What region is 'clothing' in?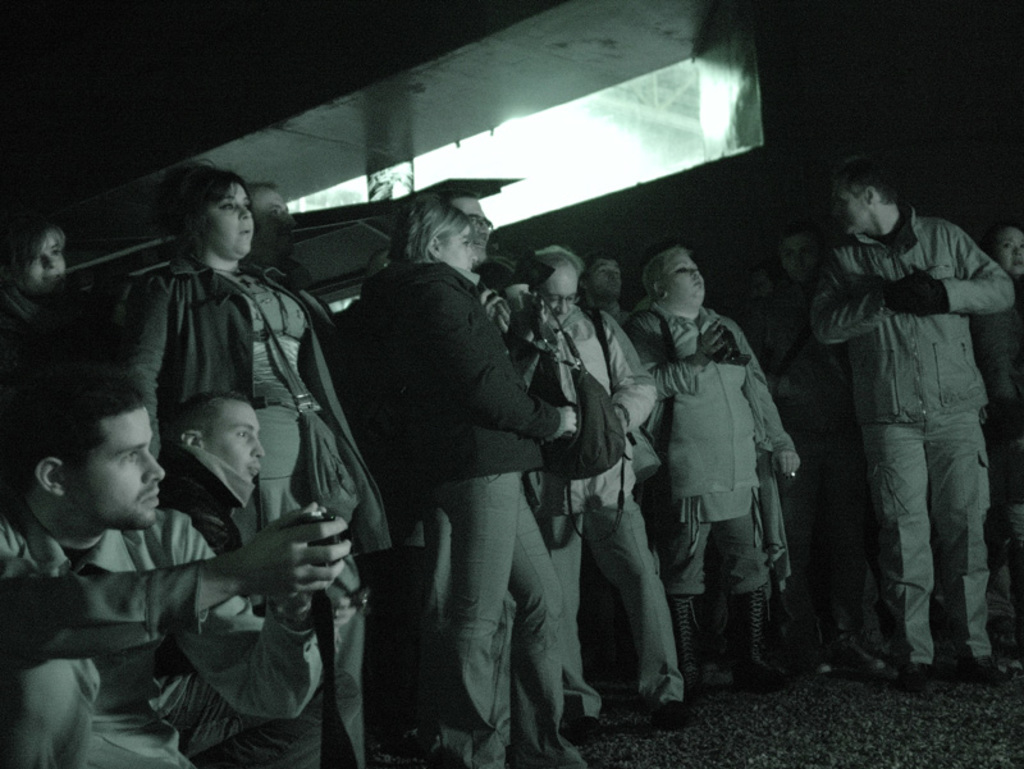
rect(147, 439, 274, 575).
